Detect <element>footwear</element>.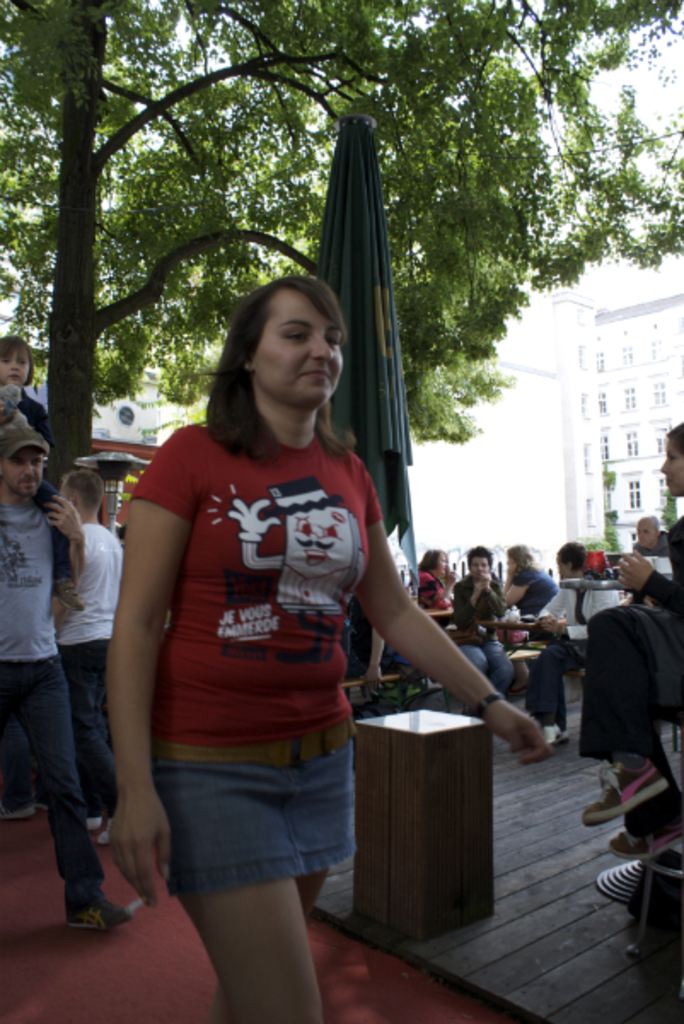
Detected at detection(0, 788, 32, 816).
